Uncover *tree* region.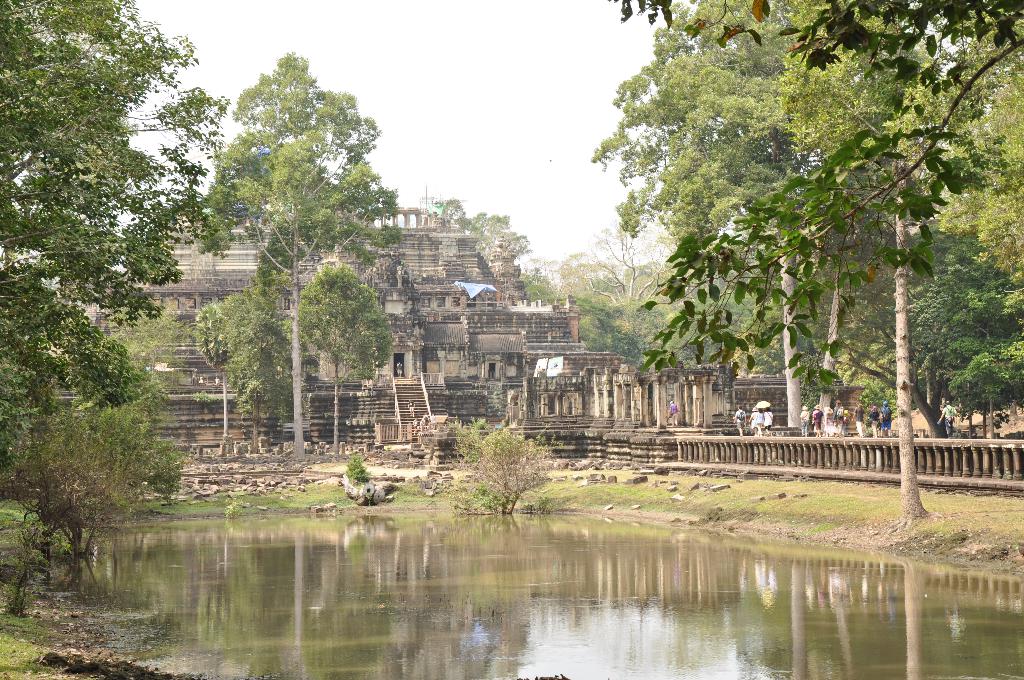
Uncovered: detection(750, 107, 1022, 437).
